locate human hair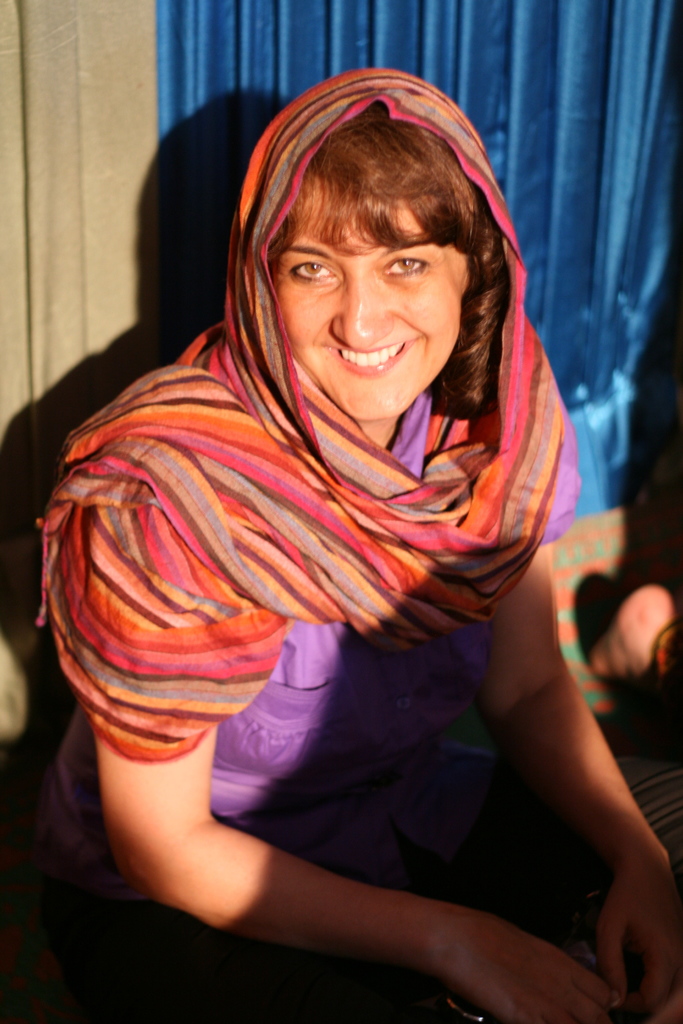
207, 68, 531, 465
